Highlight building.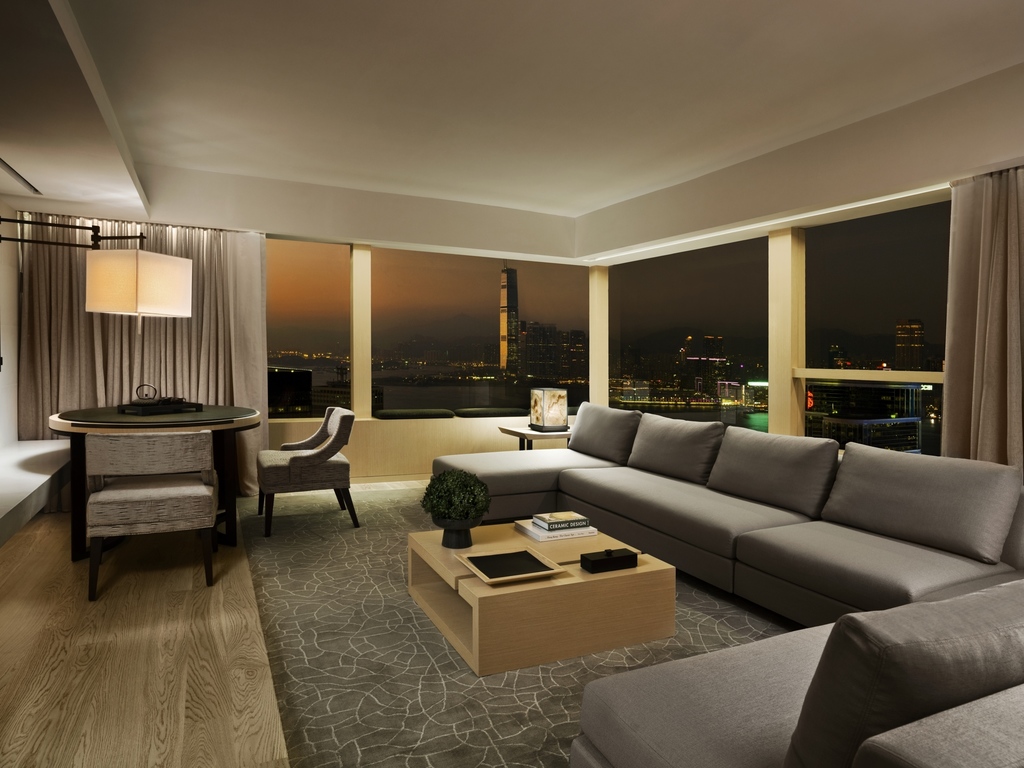
Highlighted region: locate(895, 317, 928, 365).
